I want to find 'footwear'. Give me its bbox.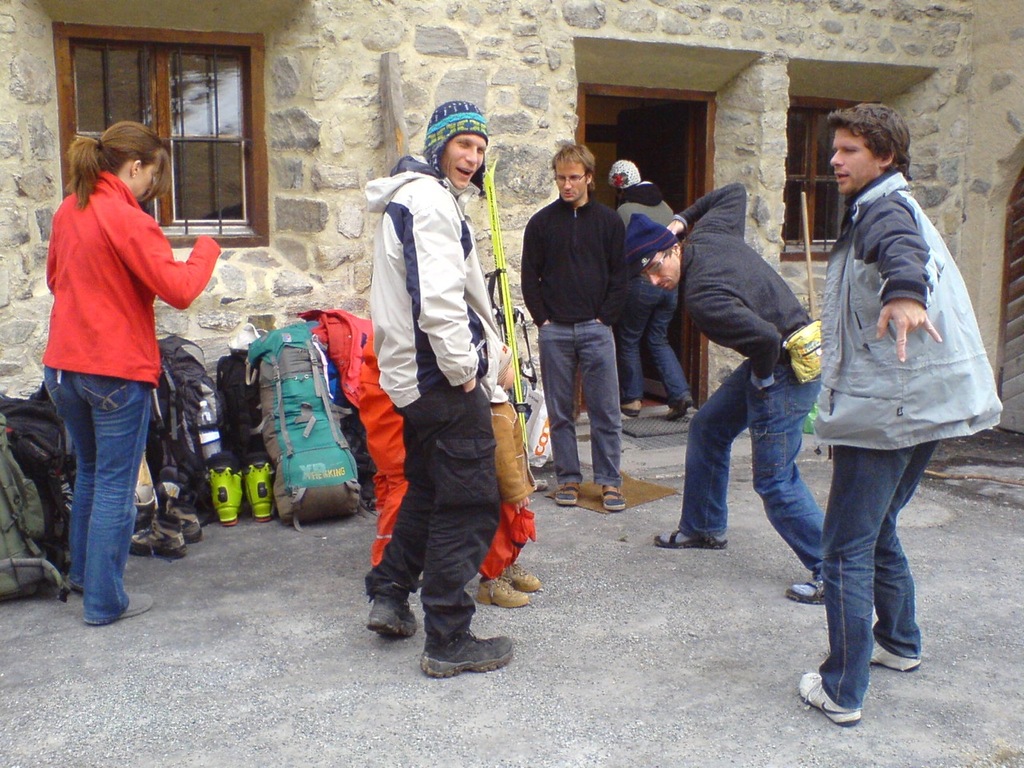
BBox(476, 574, 530, 606).
